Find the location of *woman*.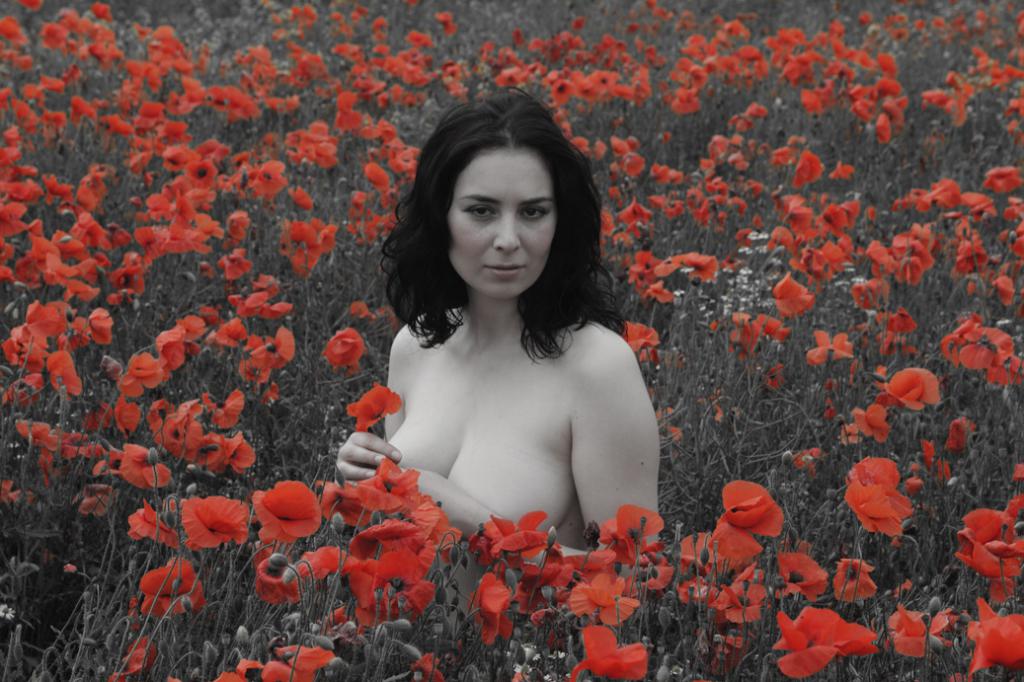
Location: pyautogui.locateOnScreen(334, 74, 679, 598).
